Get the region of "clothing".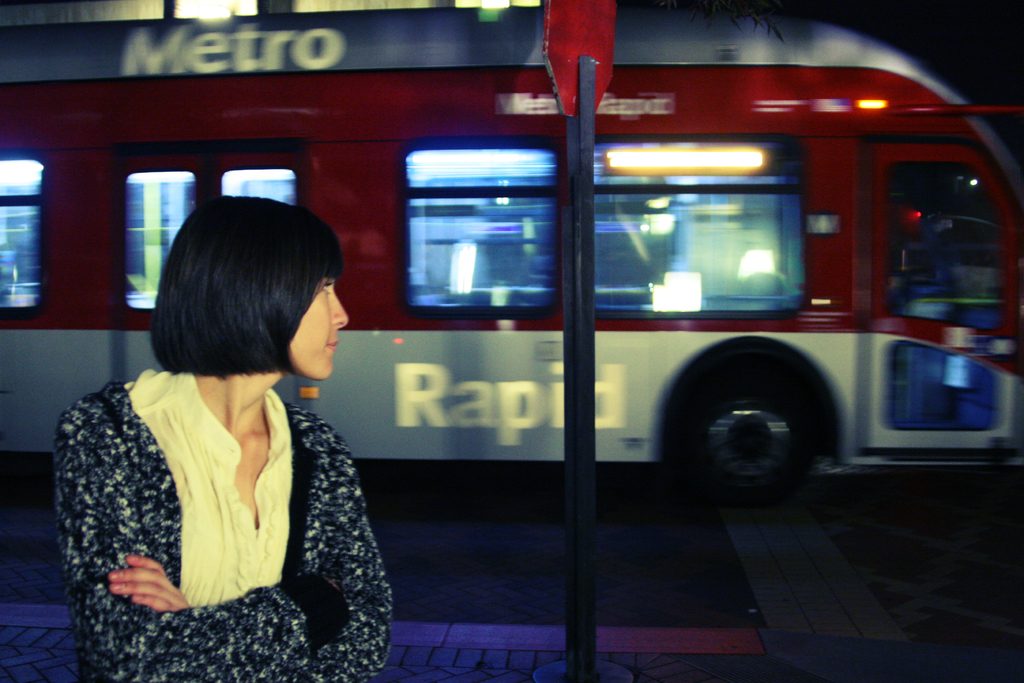
bbox=(54, 337, 380, 668).
